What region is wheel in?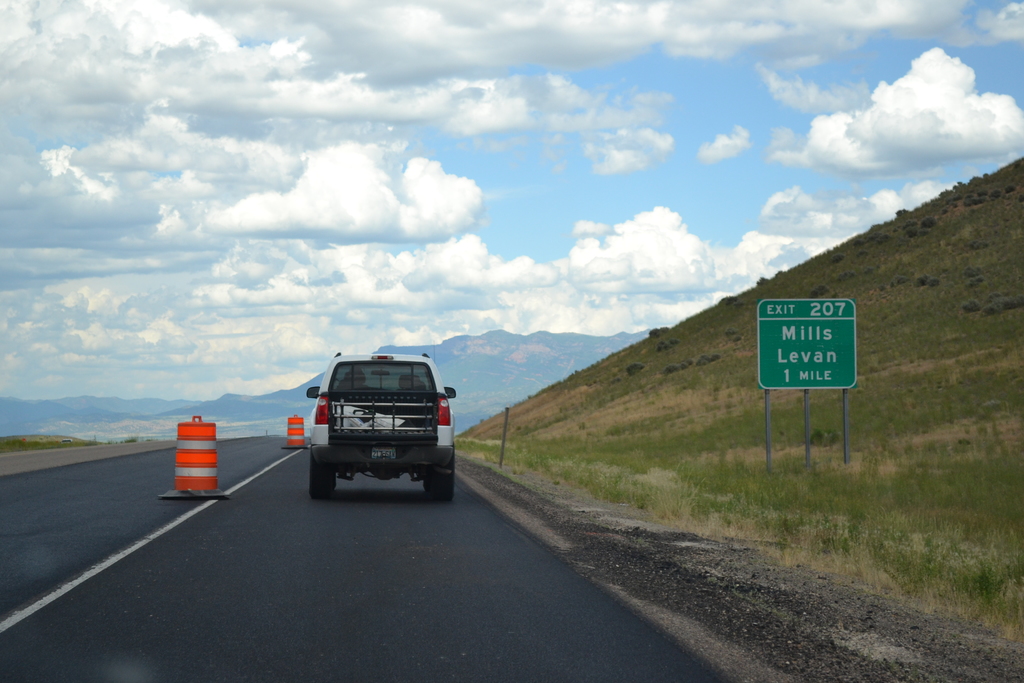
region(328, 468, 335, 487).
